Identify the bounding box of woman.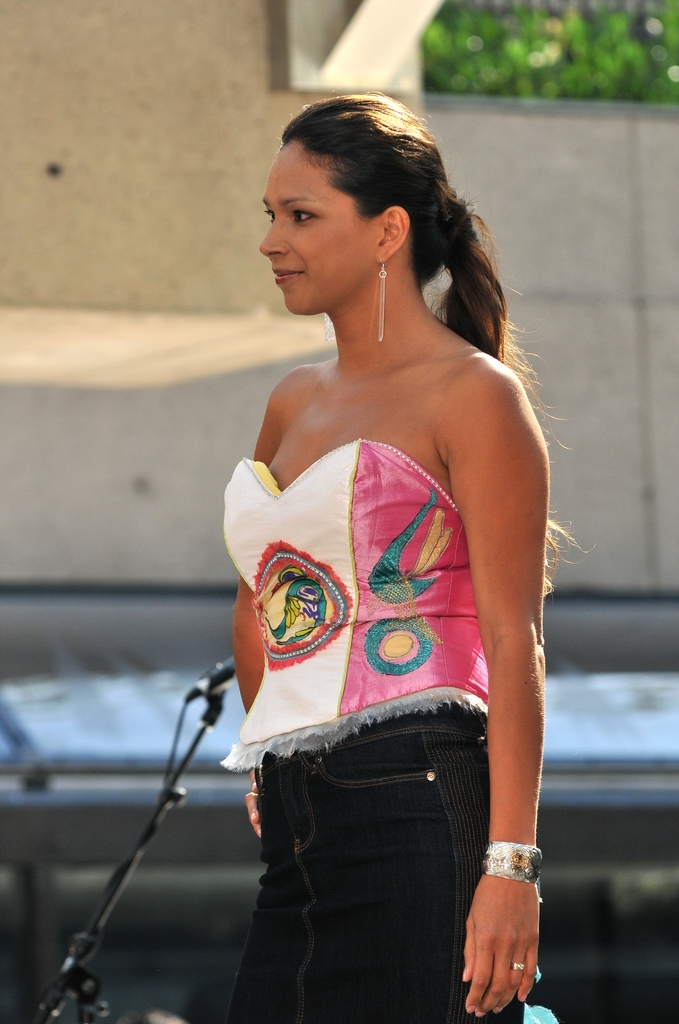
l=186, t=93, r=589, b=1021.
